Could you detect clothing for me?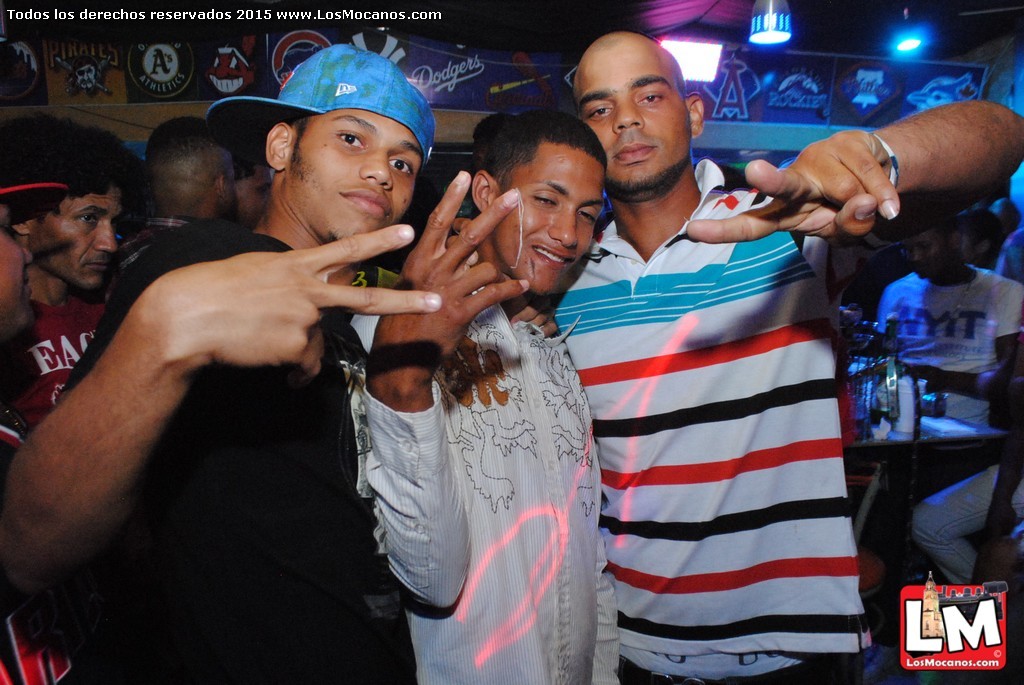
Detection result: box=[551, 184, 869, 684].
